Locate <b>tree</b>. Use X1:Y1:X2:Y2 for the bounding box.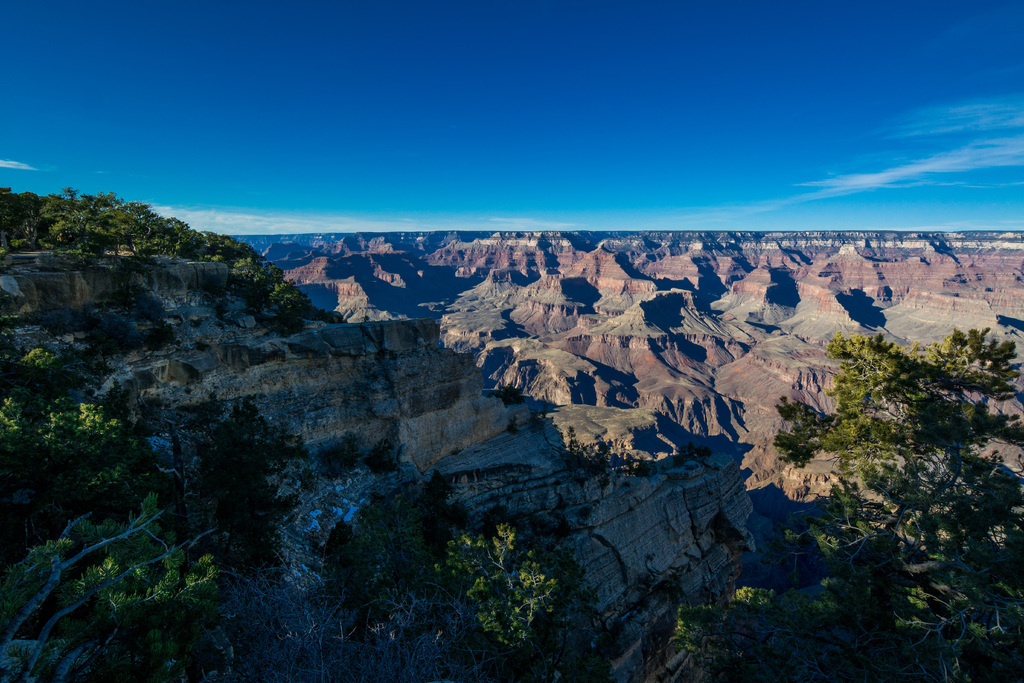
793:342:1020:650.
